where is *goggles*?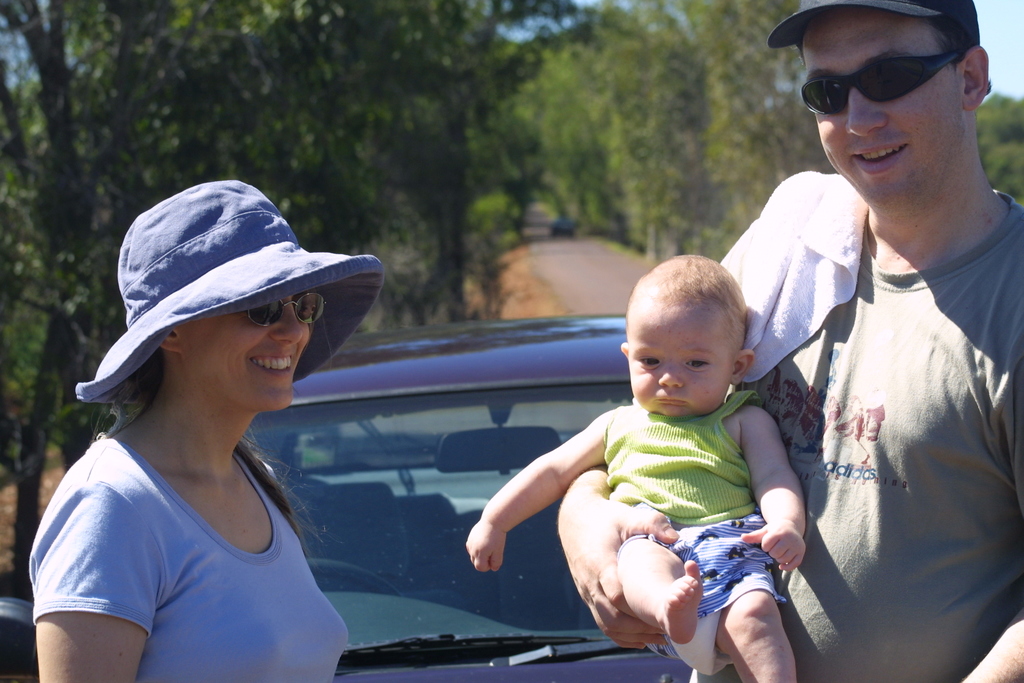
[800,44,982,117].
